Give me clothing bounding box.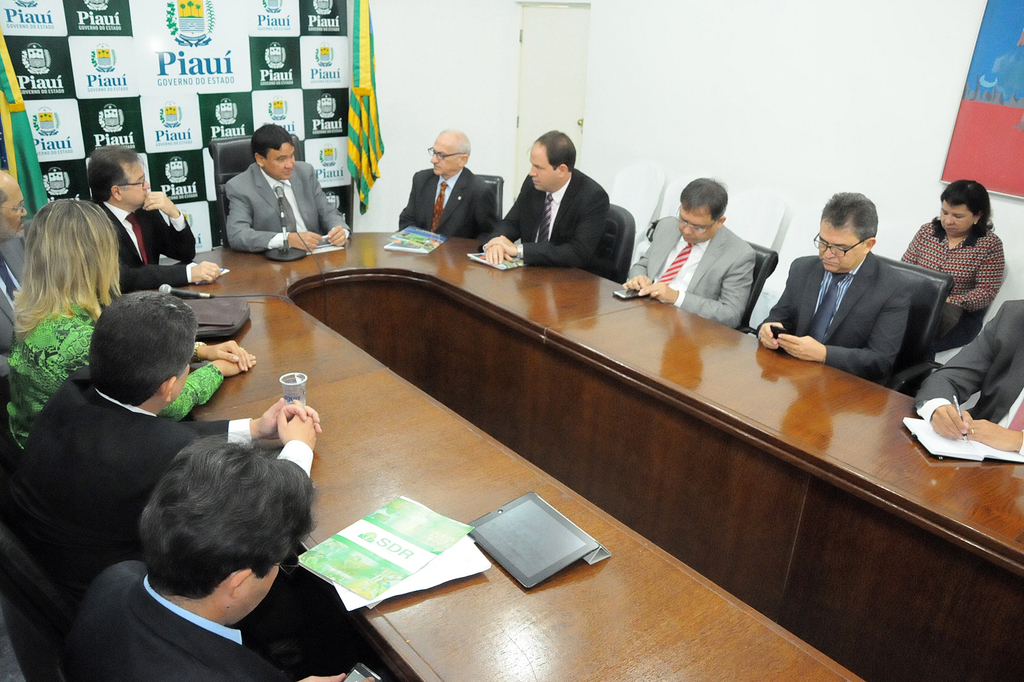
96/202/193/287.
